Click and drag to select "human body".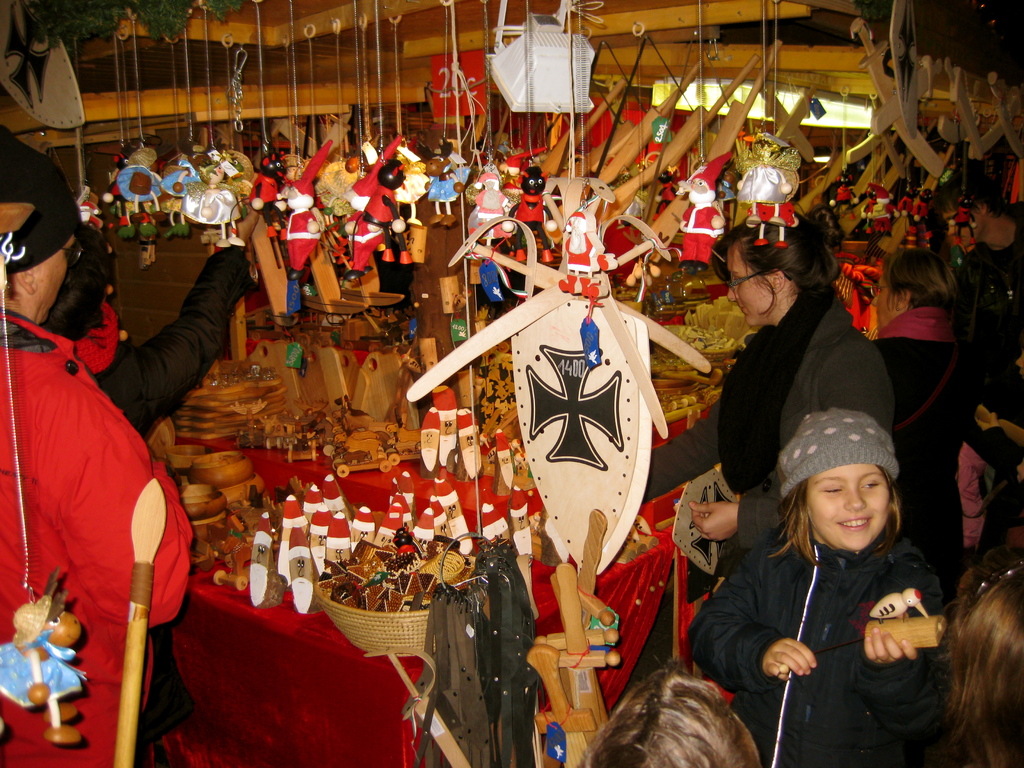
Selection: [866, 308, 965, 556].
